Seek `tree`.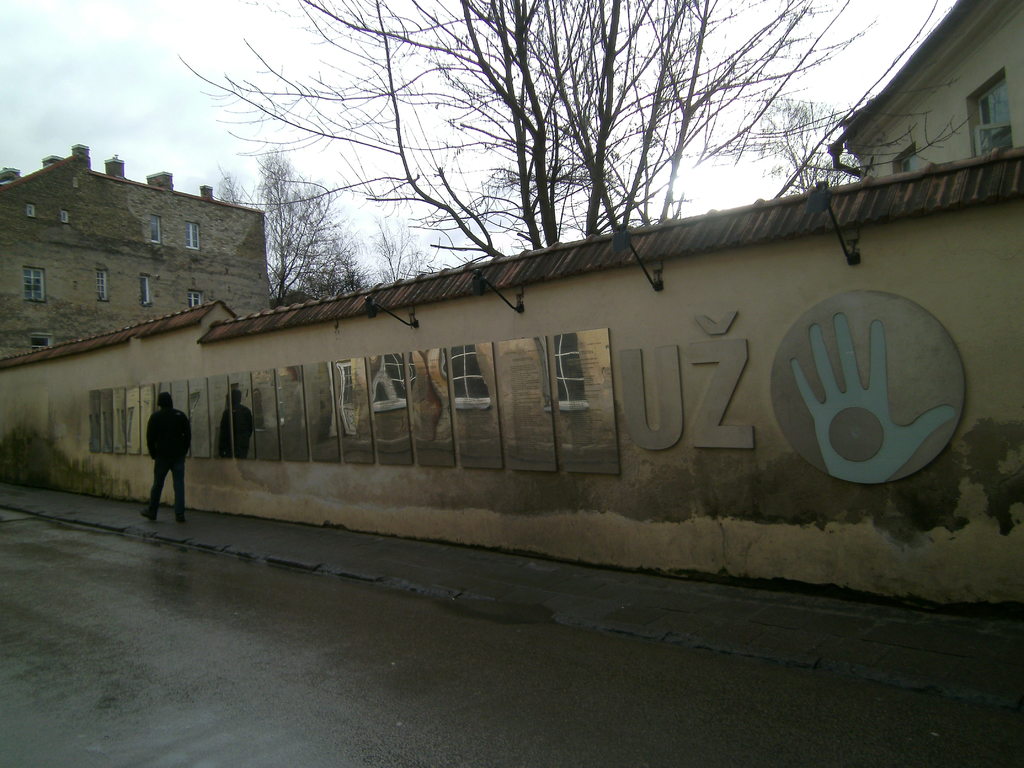
(733,99,865,196).
